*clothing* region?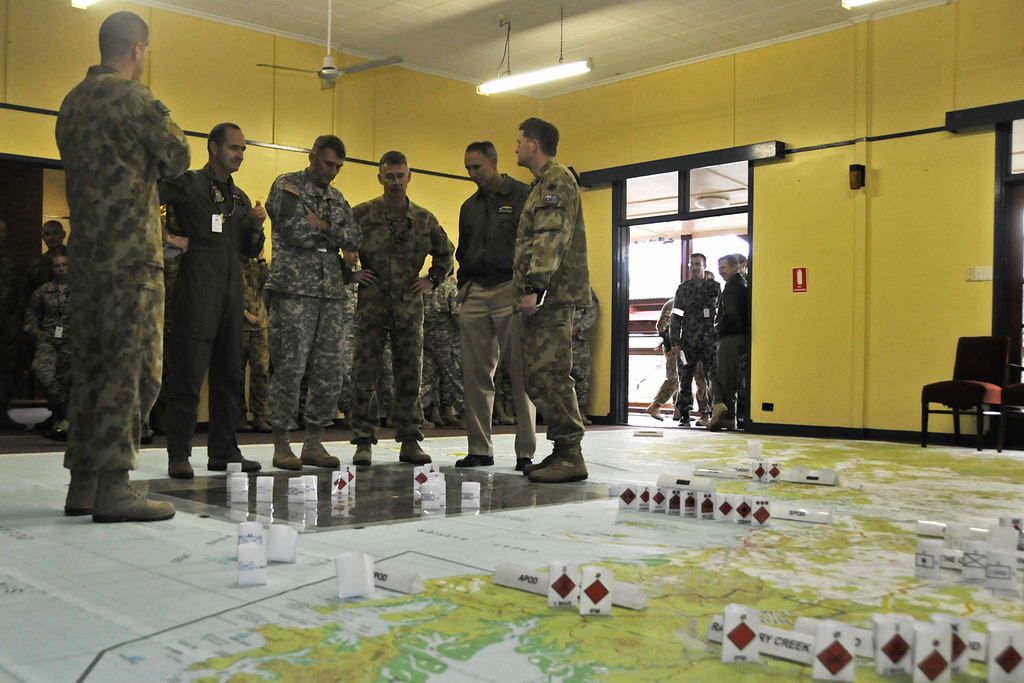
<region>0, 225, 22, 402</region>
